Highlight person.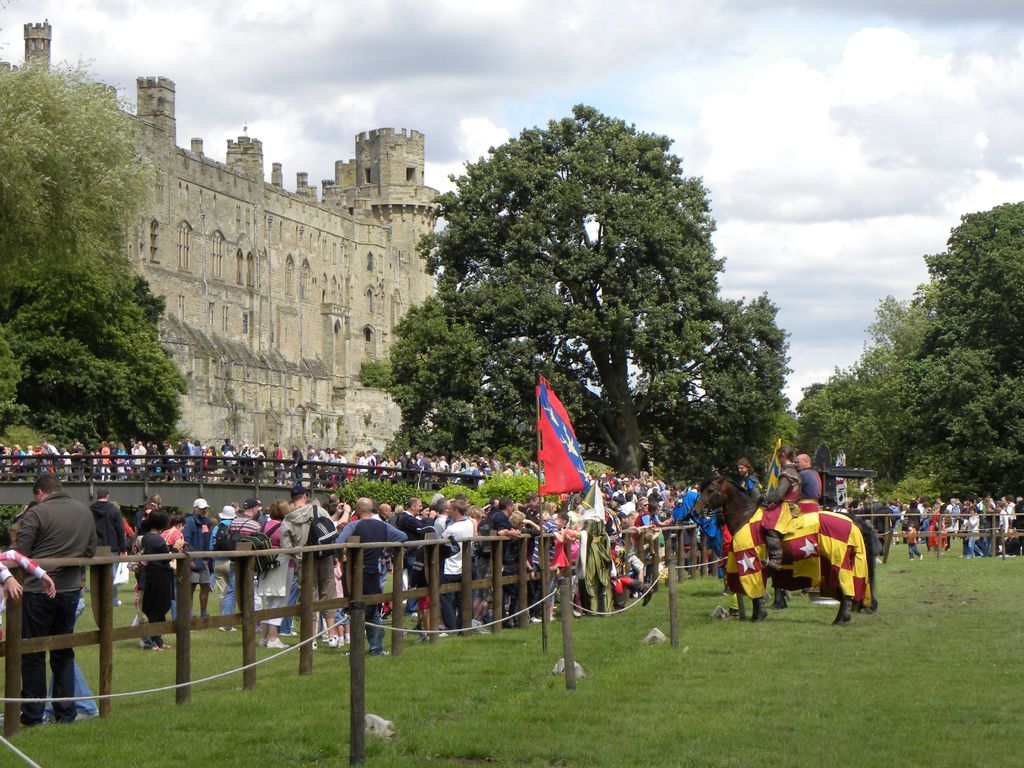
Highlighted region: 593,463,737,579.
